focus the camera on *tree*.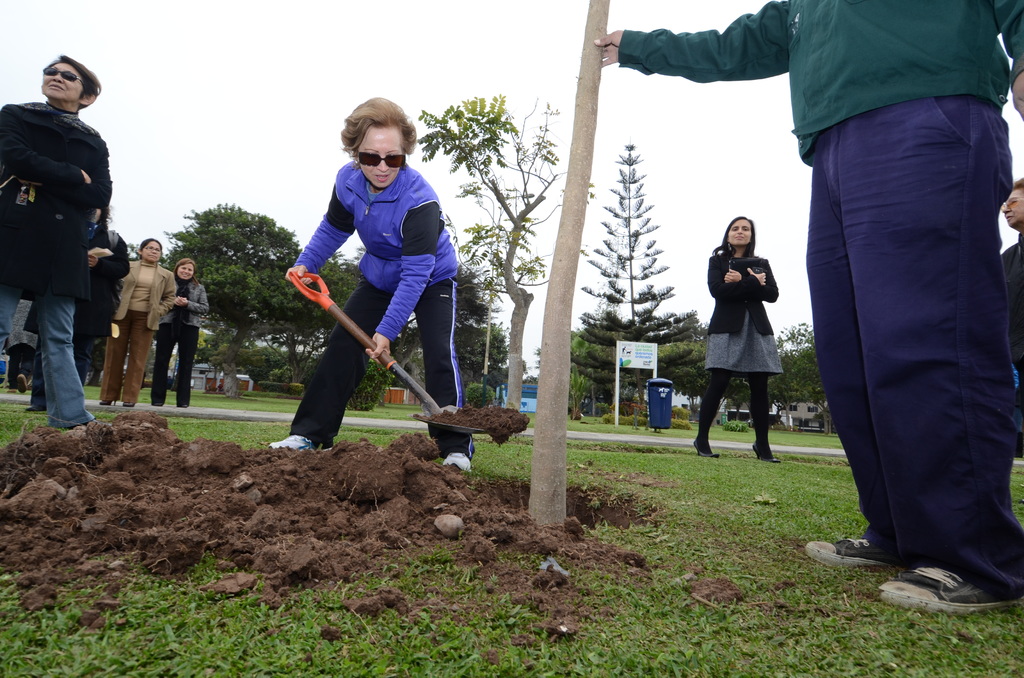
Focus region: [left=268, top=250, right=362, bottom=381].
